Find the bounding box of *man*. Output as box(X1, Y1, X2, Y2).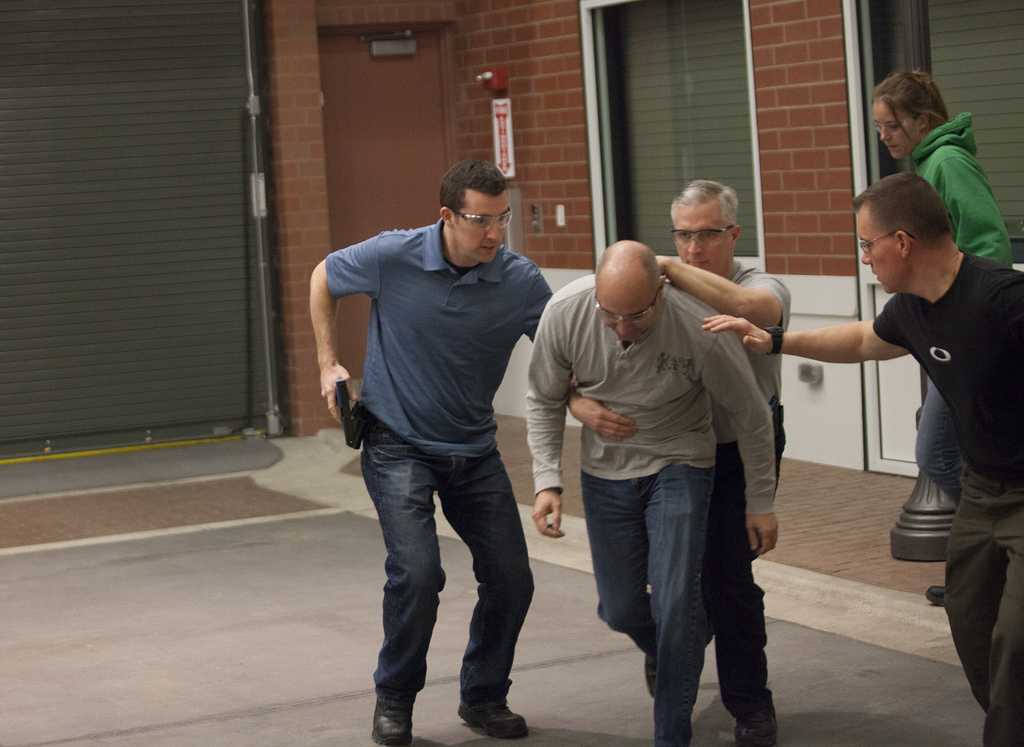
box(319, 141, 582, 733).
